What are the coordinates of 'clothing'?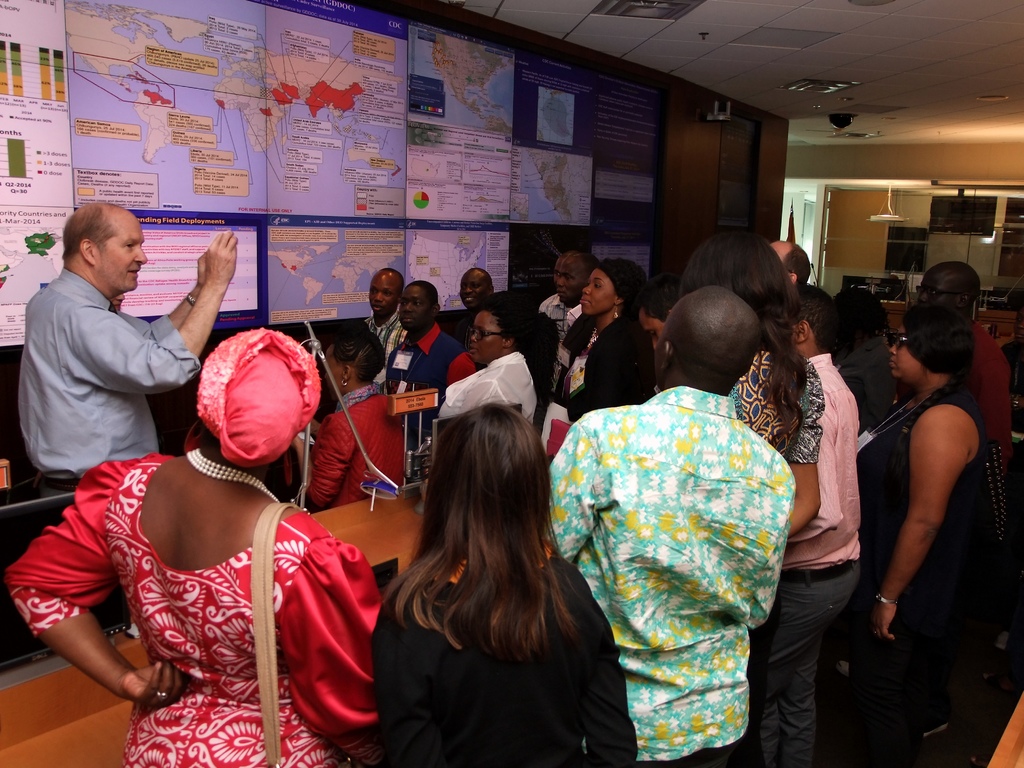
pyautogui.locateOnScreen(0, 444, 383, 767).
